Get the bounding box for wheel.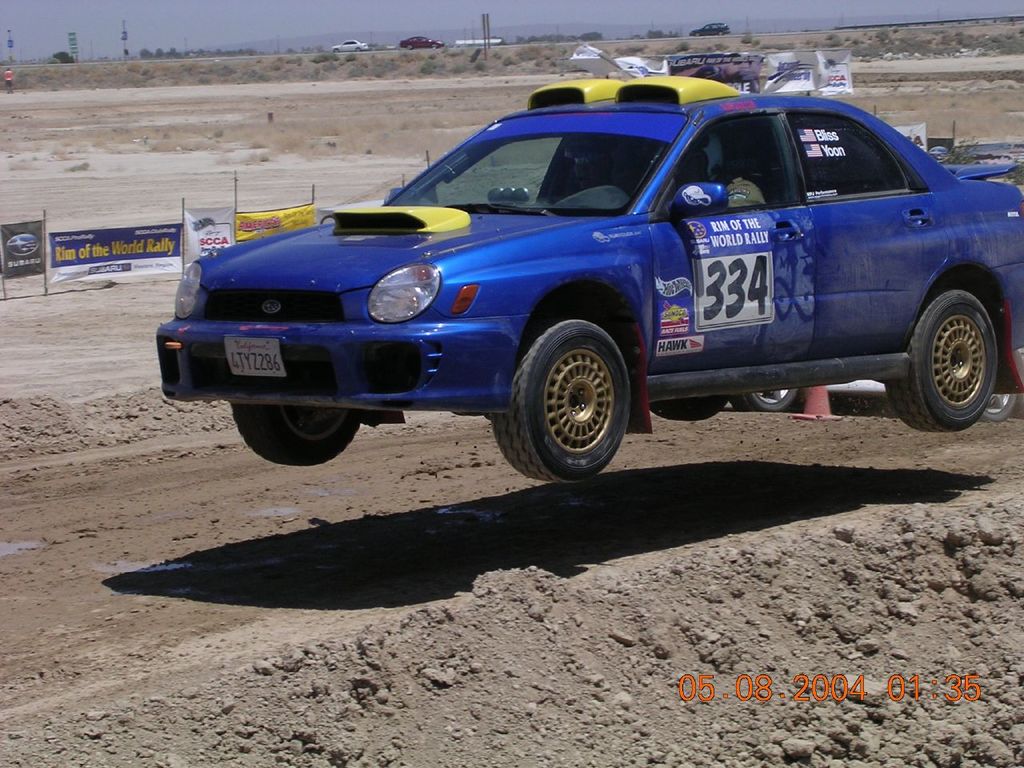
[732, 387, 800, 411].
